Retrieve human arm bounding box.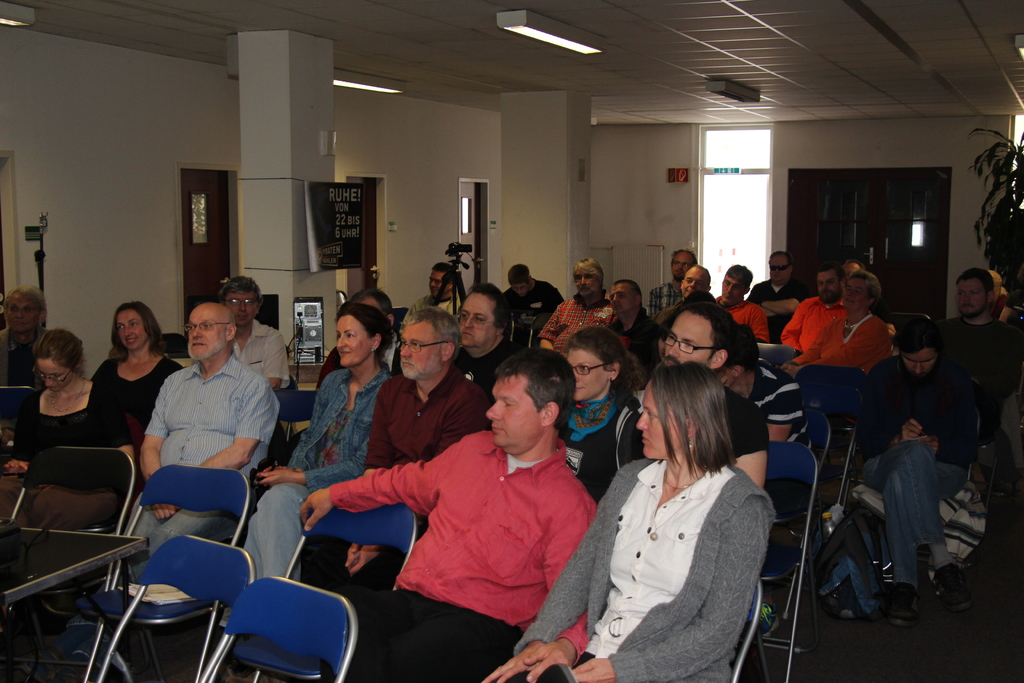
Bounding box: box=[6, 452, 33, 478].
